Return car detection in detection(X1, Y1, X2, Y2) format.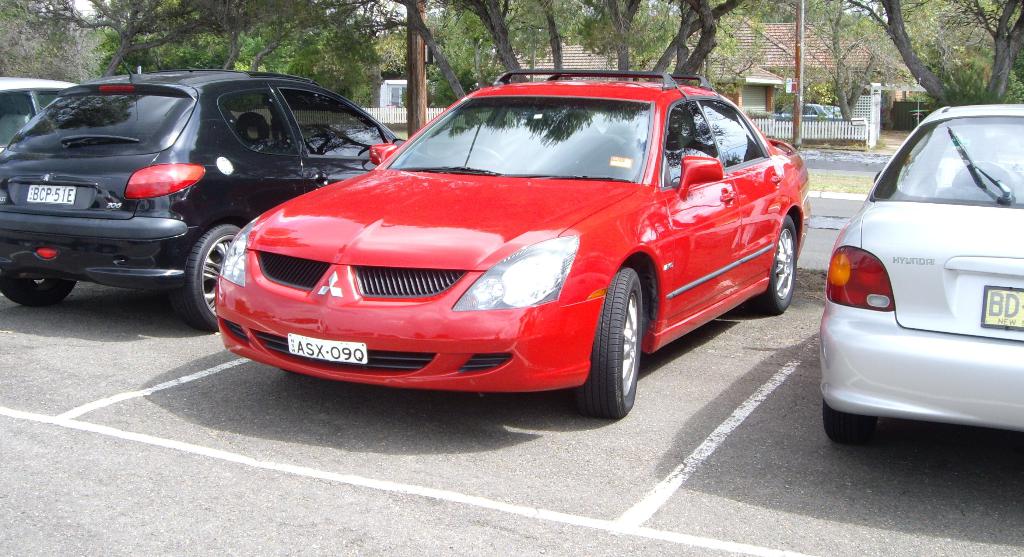
detection(0, 15, 454, 333).
